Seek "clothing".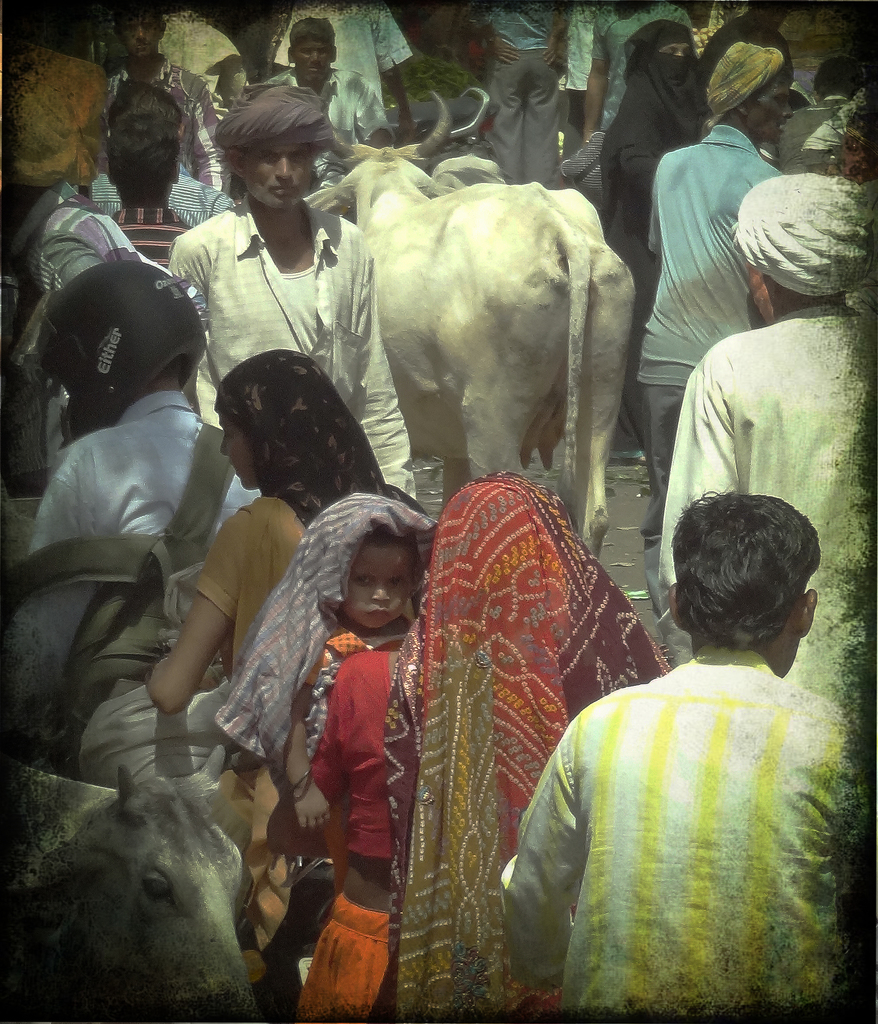
(x1=472, y1=0, x2=555, y2=184).
